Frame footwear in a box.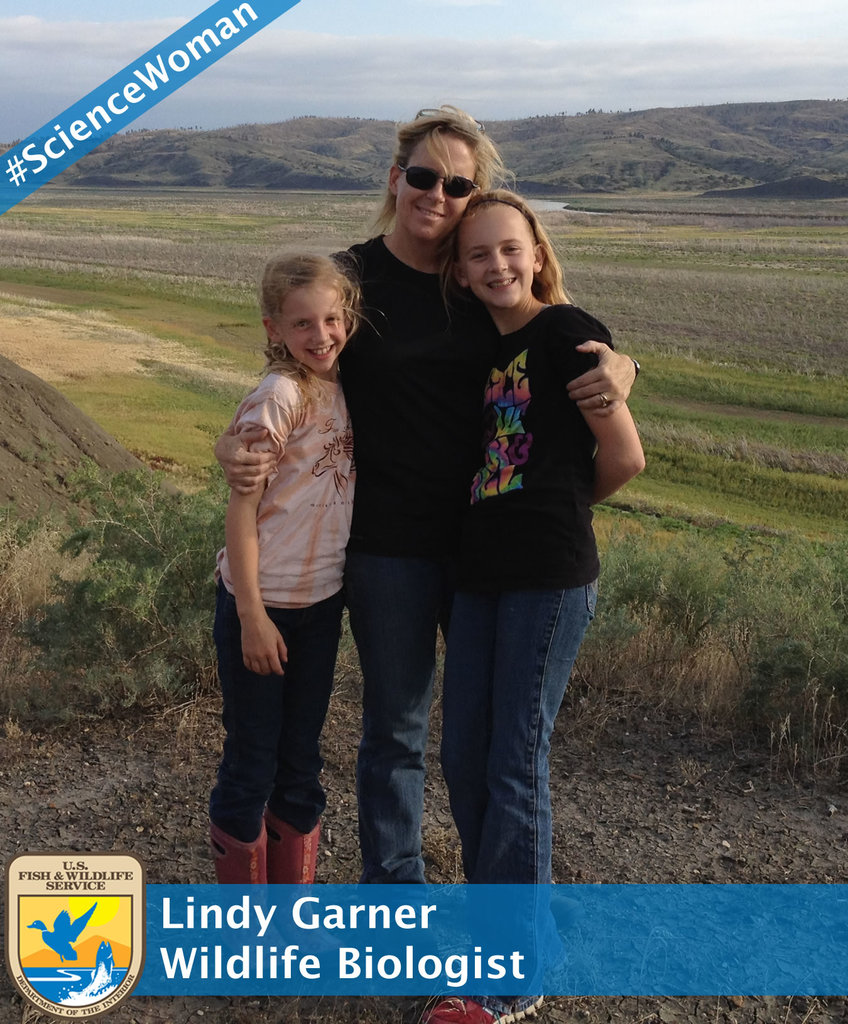
bbox=(397, 982, 546, 1023).
